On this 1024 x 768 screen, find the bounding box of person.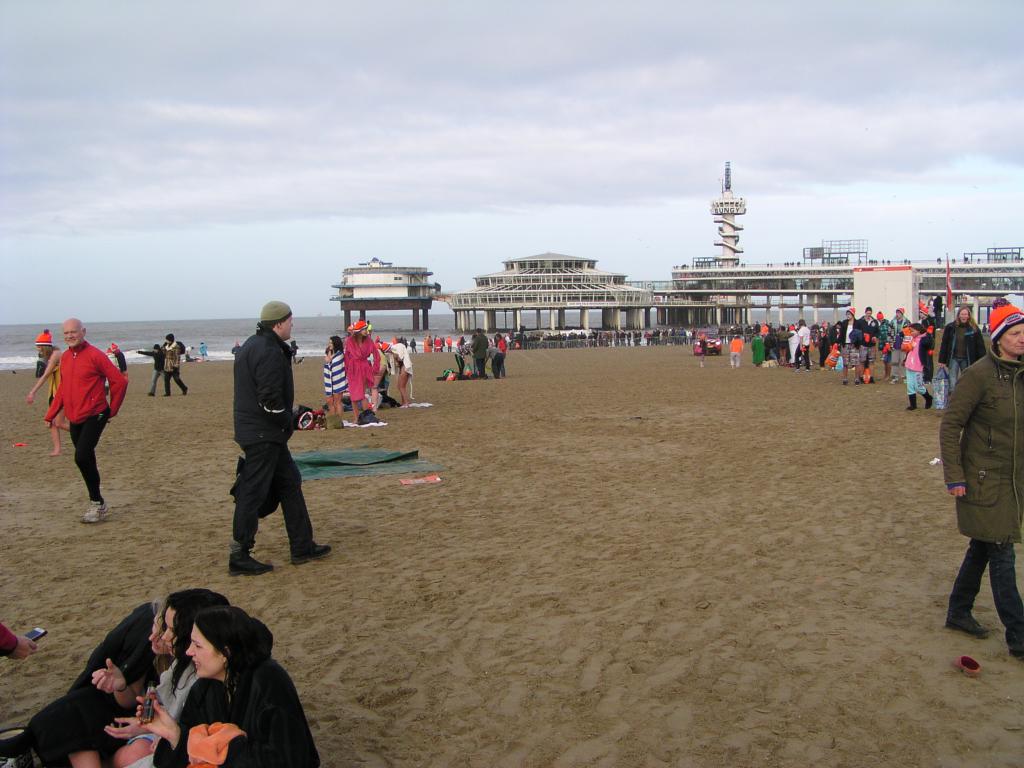
Bounding box: {"left": 618, "top": 327, "right": 627, "bottom": 347}.
